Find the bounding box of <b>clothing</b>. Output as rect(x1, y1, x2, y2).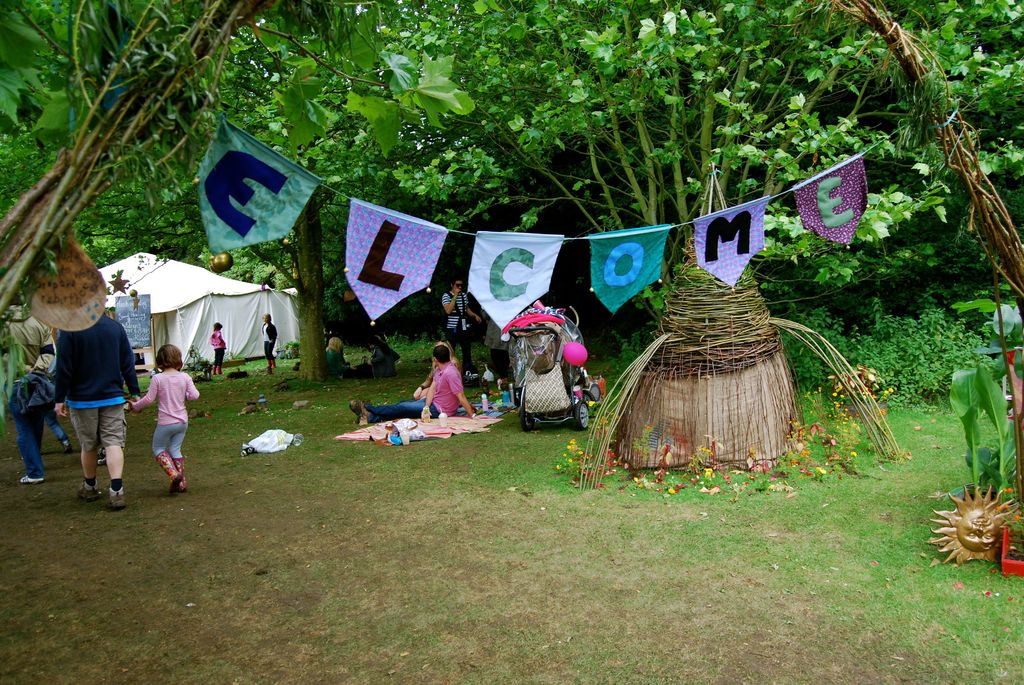
rect(255, 317, 276, 363).
